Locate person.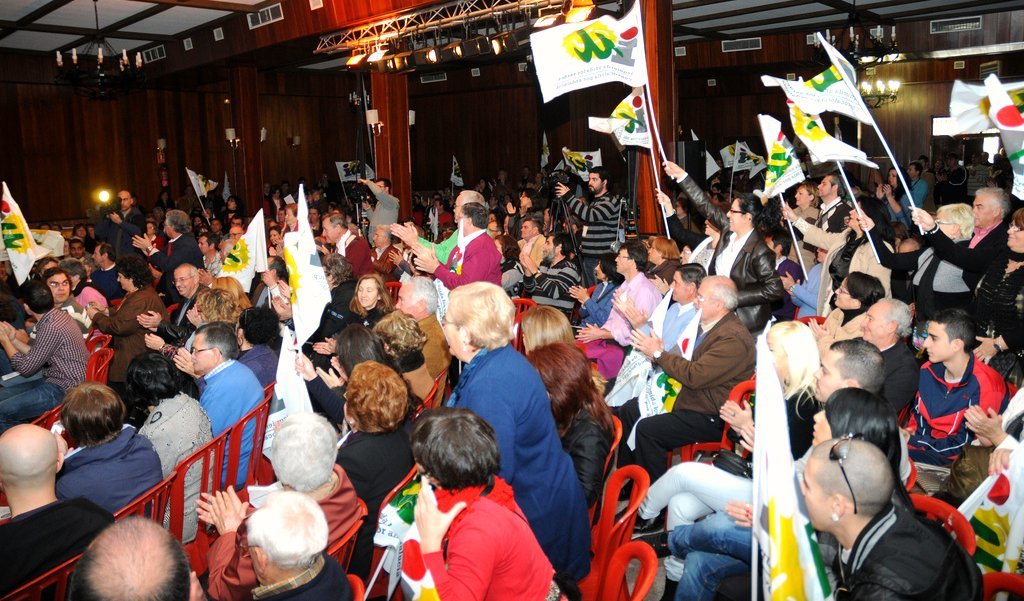
Bounding box: [660, 265, 708, 352].
